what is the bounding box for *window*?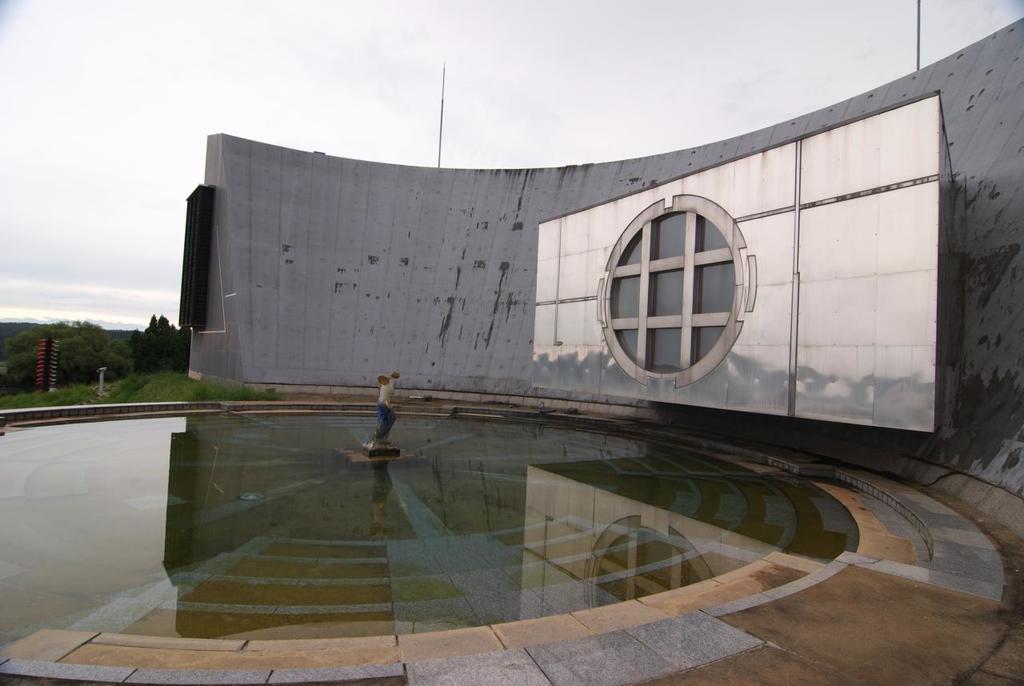
[605, 196, 748, 374].
